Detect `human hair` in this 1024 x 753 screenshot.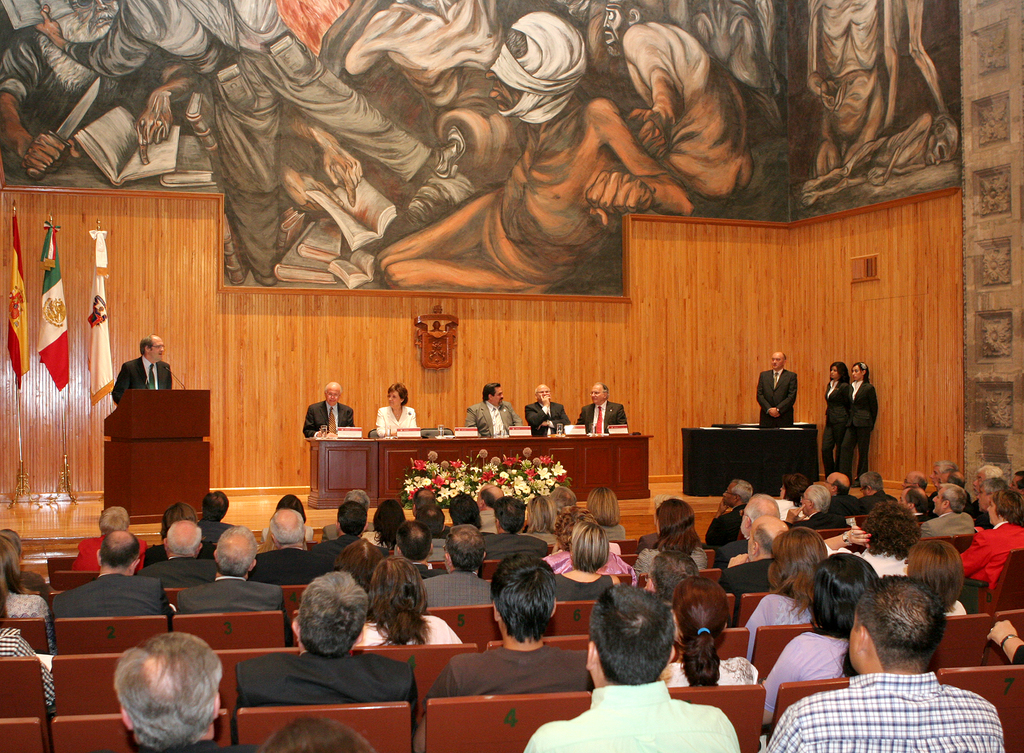
Detection: 444/524/487/569.
